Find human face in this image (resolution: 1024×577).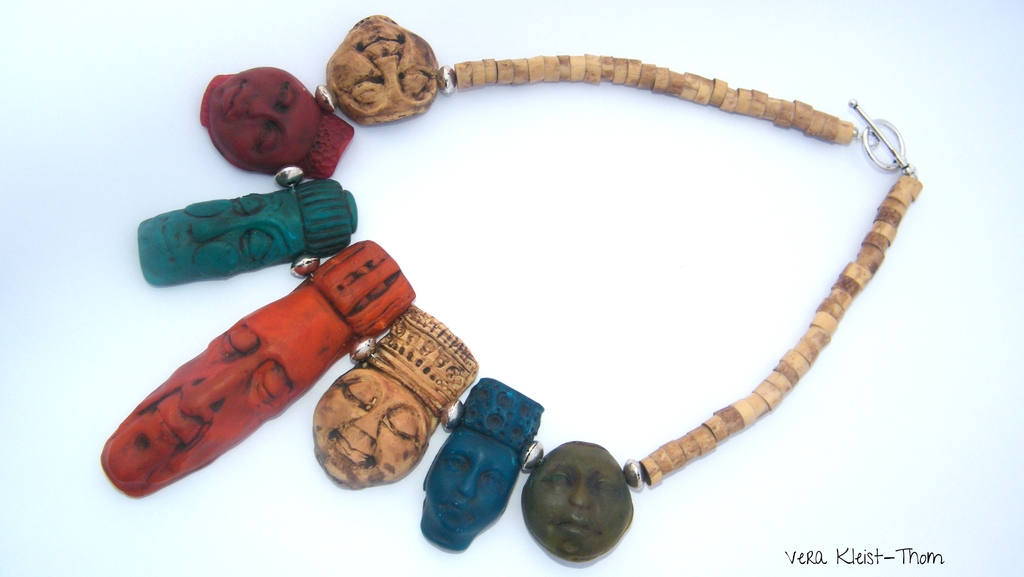
519/444/639/565.
